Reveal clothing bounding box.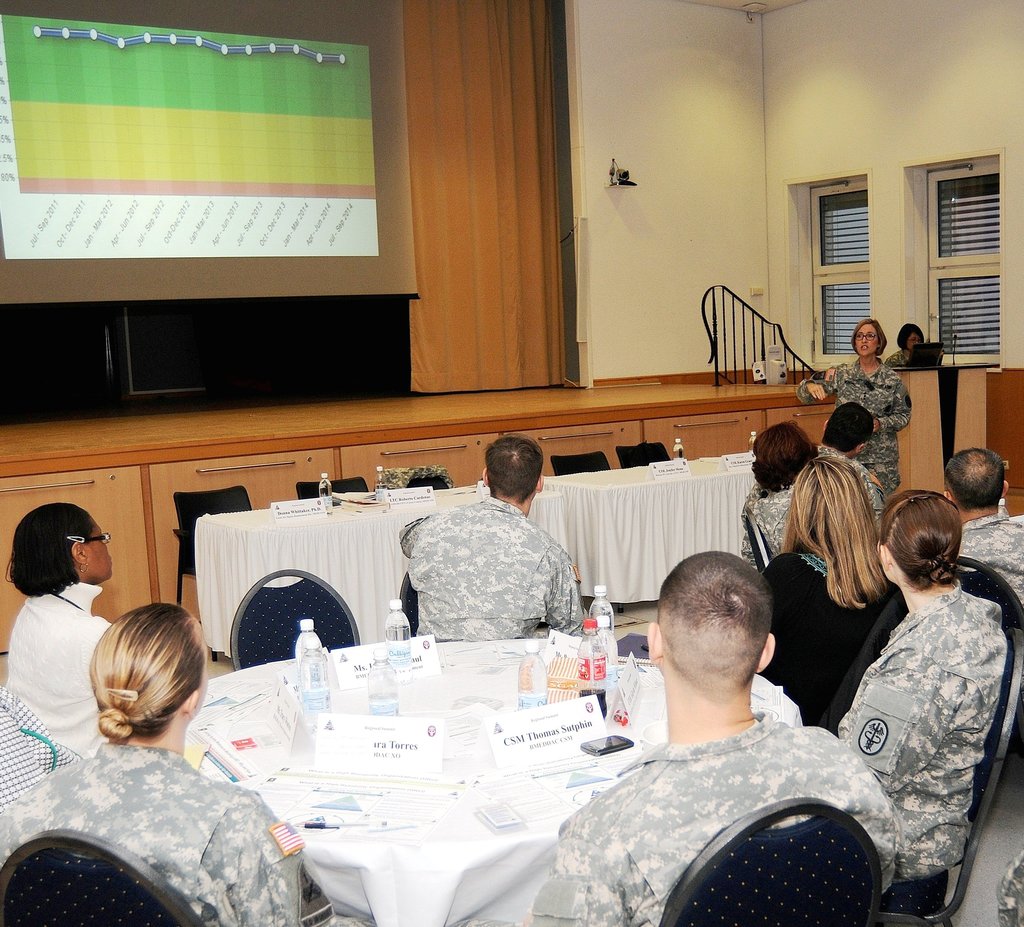
Revealed: (764,546,907,736).
